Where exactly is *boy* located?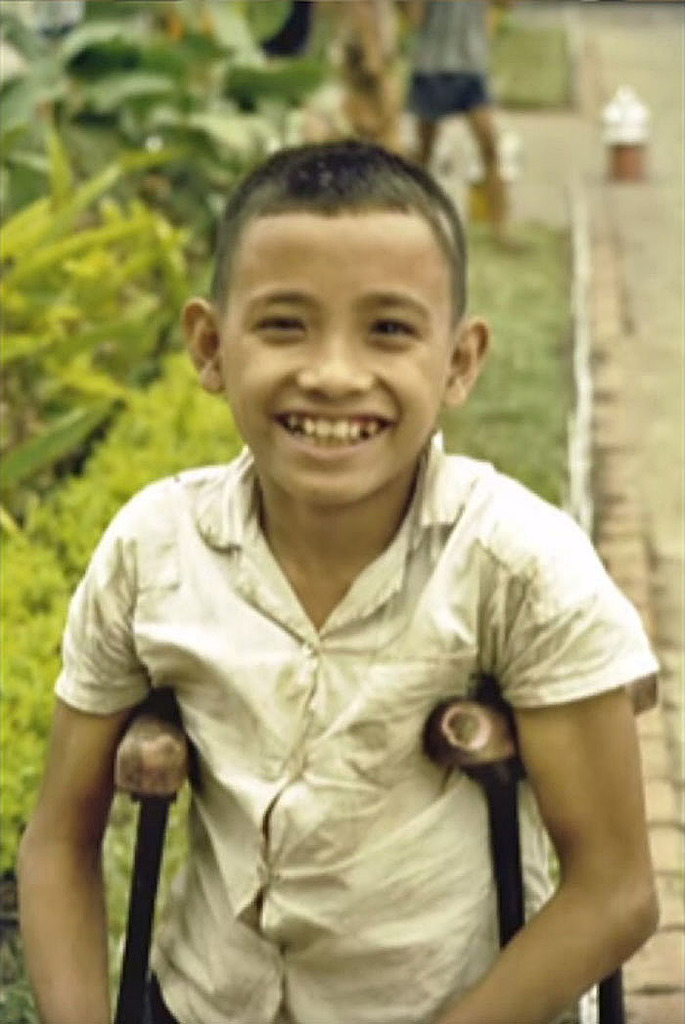
Its bounding box is <box>393,0,512,232</box>.
